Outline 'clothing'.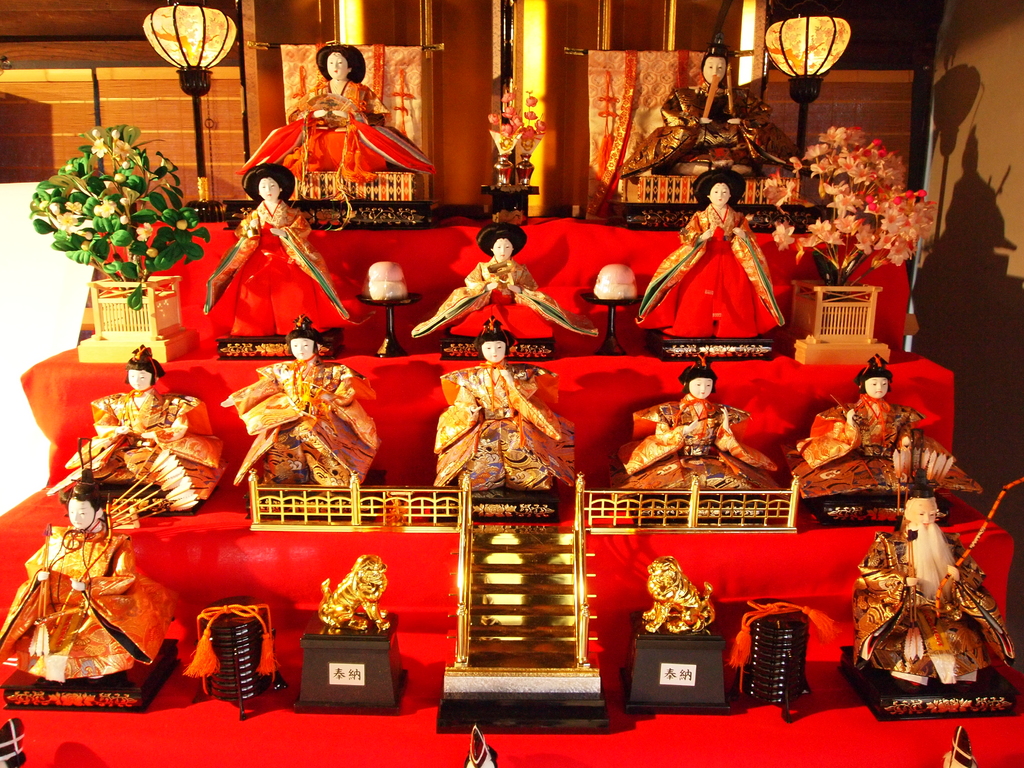
Outline: {"left": 436, "top": 363, "right": 576, "bottom": 487}.
